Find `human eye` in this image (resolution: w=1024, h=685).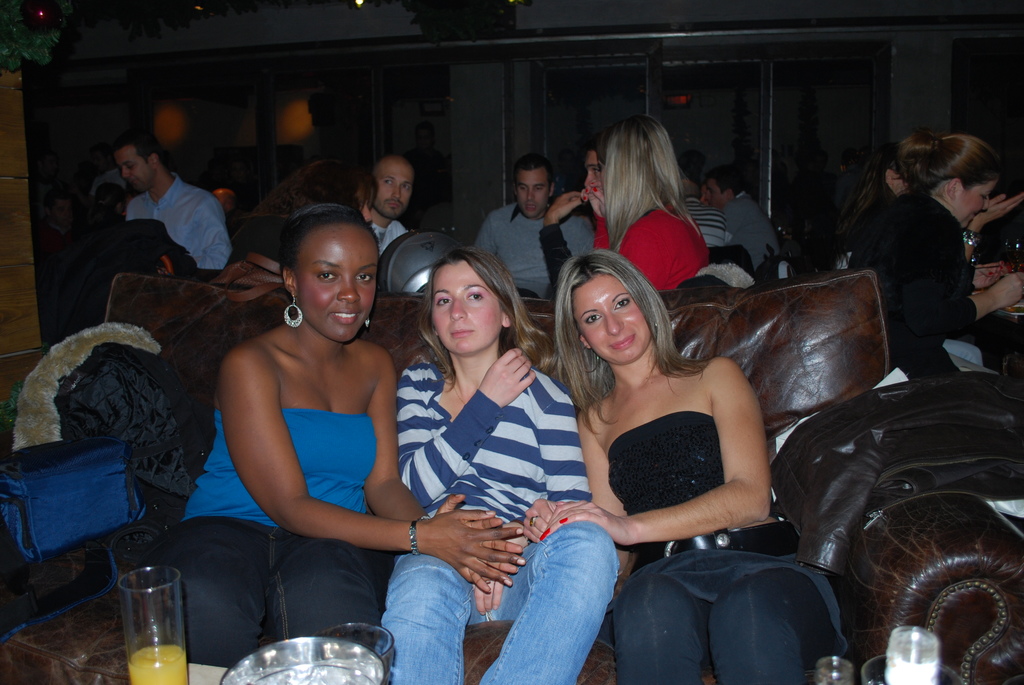
select_region(612, 297, 632, 310).
